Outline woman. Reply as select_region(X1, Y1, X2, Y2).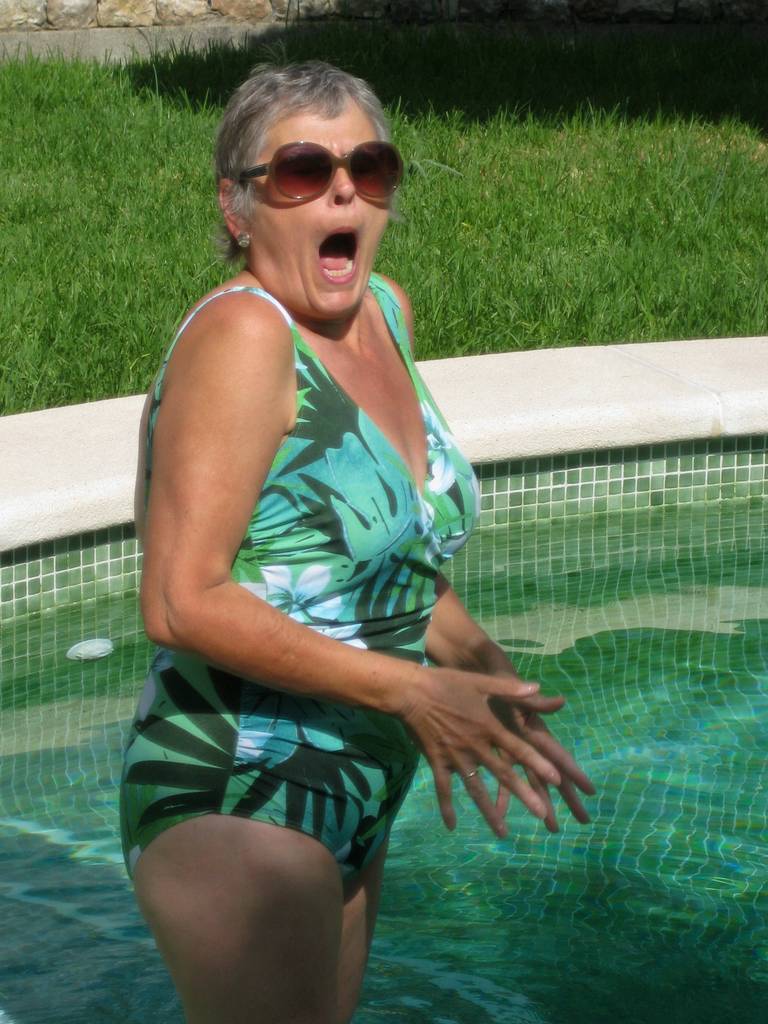
select_region(104, 58, 573, 1002).
